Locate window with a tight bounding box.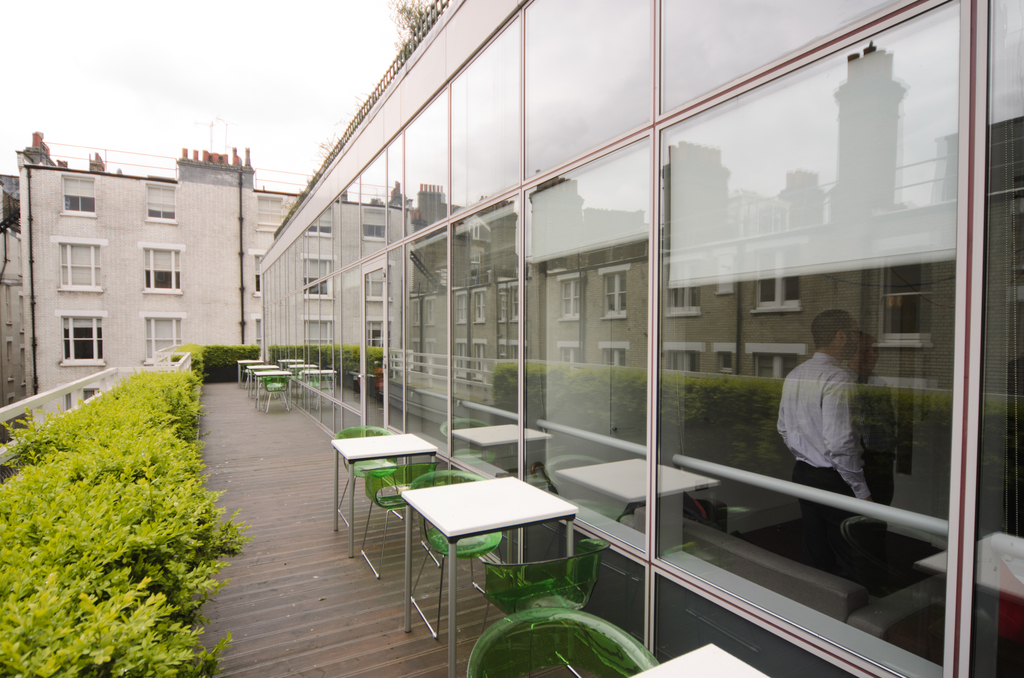
detection(140, 243, 182, 298).
